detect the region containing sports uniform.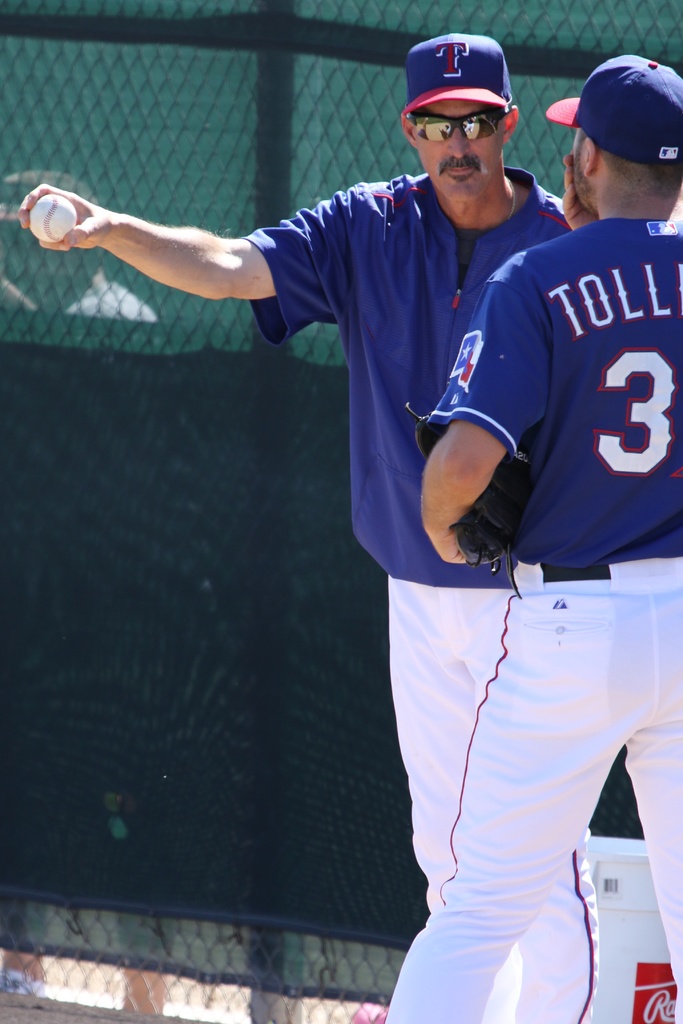
[x1=245, y1=33, x2=599, y2=1023].
